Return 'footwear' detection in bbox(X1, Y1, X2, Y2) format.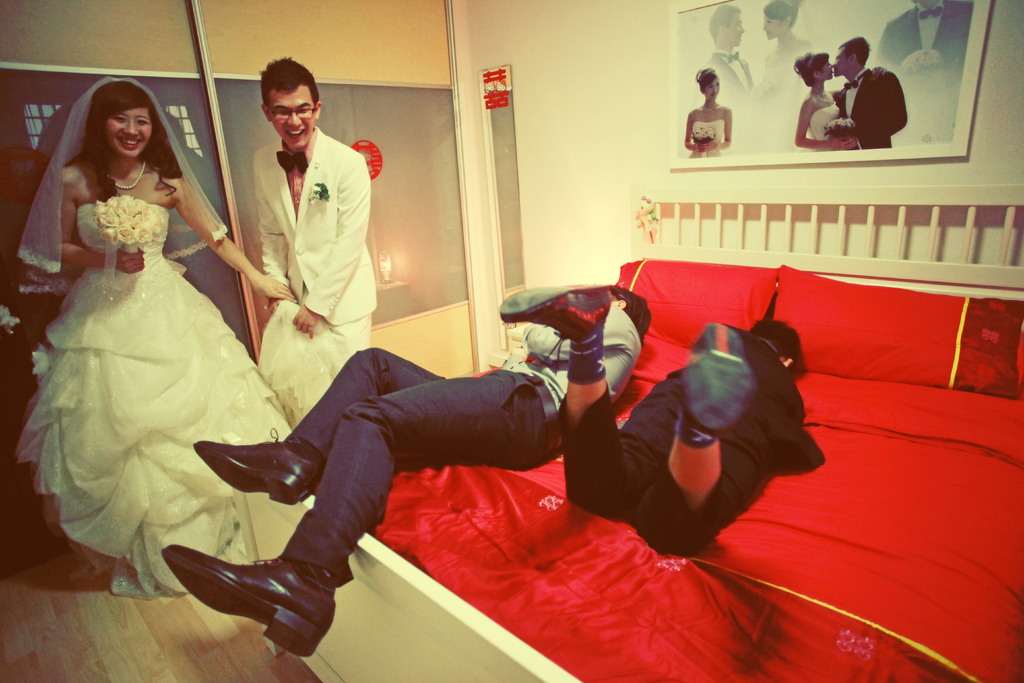
bbox(194, 436, 322, 513).
